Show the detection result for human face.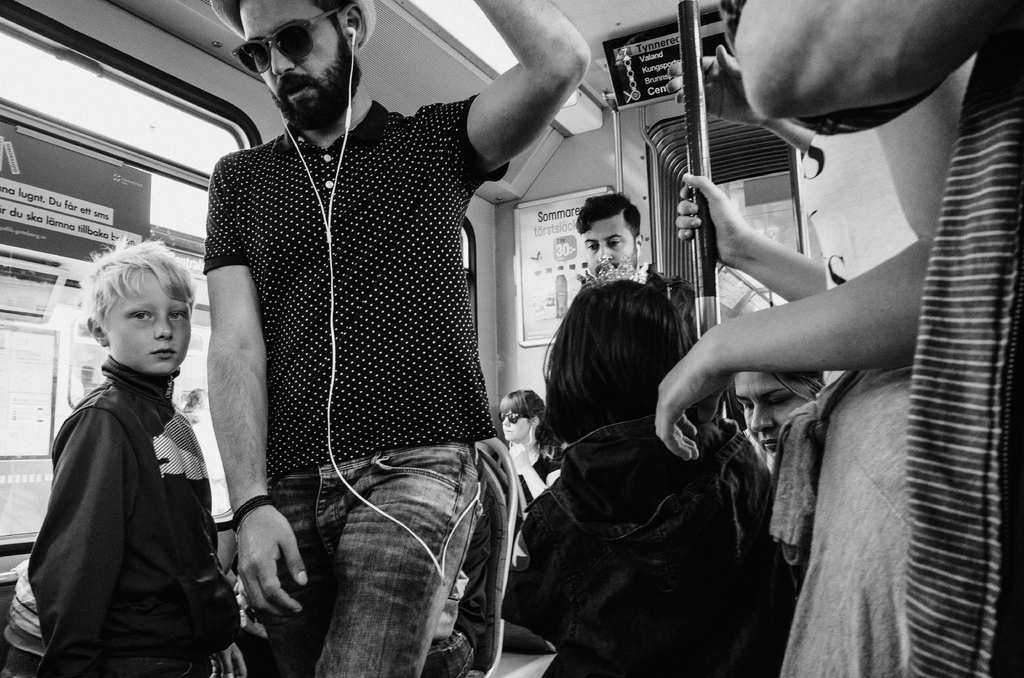
bbox=[237, 0, 351, 125].
